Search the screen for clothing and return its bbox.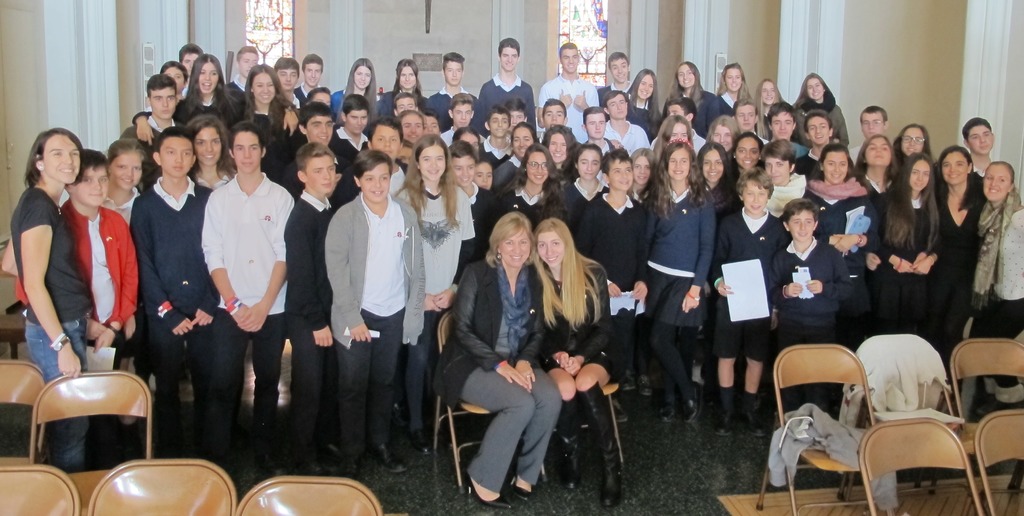
Found: [746, 391, 768, 434].
